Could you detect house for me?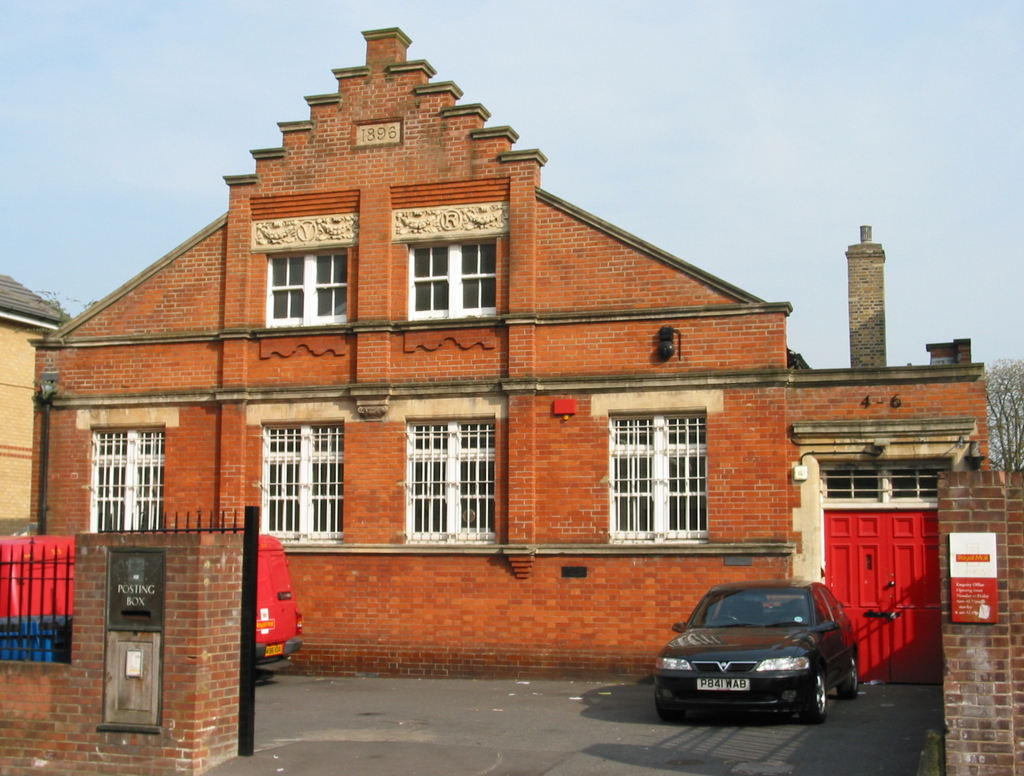
Detection result: <bbox>28, 21, 993, 683</bbox>.
